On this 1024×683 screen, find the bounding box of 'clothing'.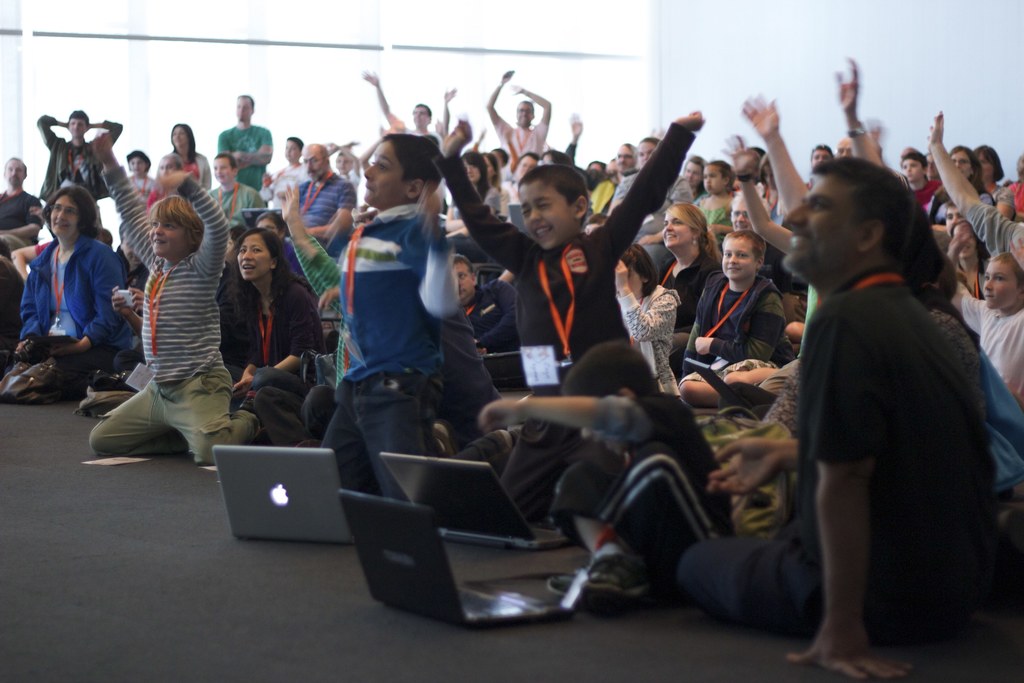
Bounding box: l=220, t=284, r=319, b=407.
